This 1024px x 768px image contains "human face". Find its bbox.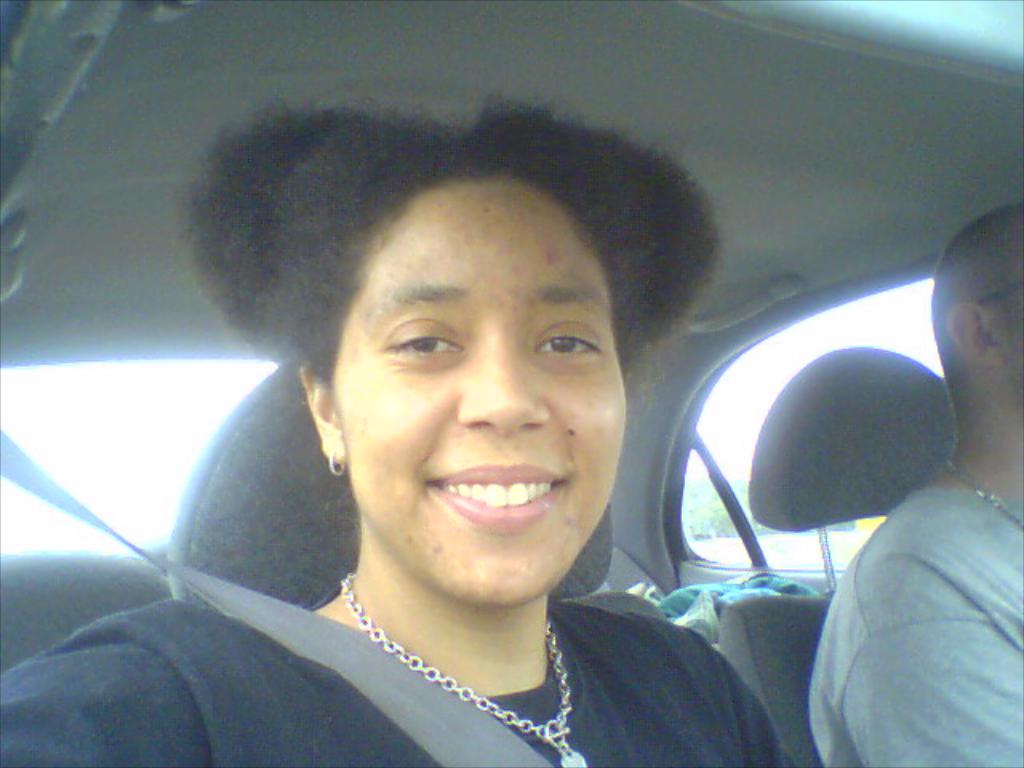
<box>334,173,629,597</box>.
